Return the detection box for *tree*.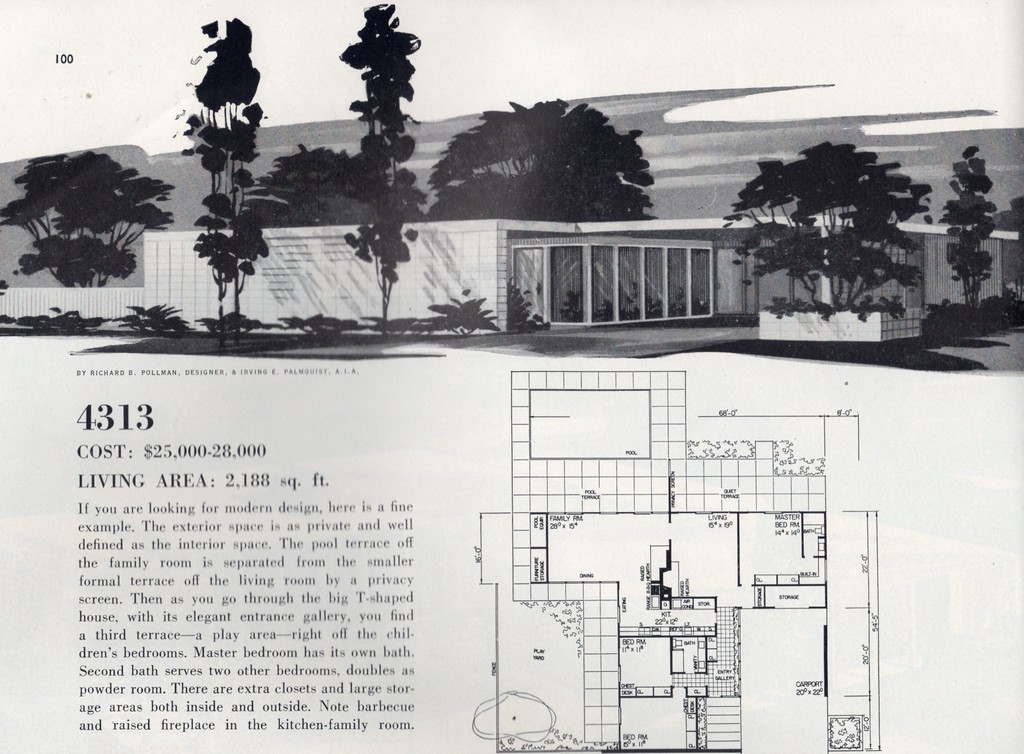
(426, 98, 659, 220).
